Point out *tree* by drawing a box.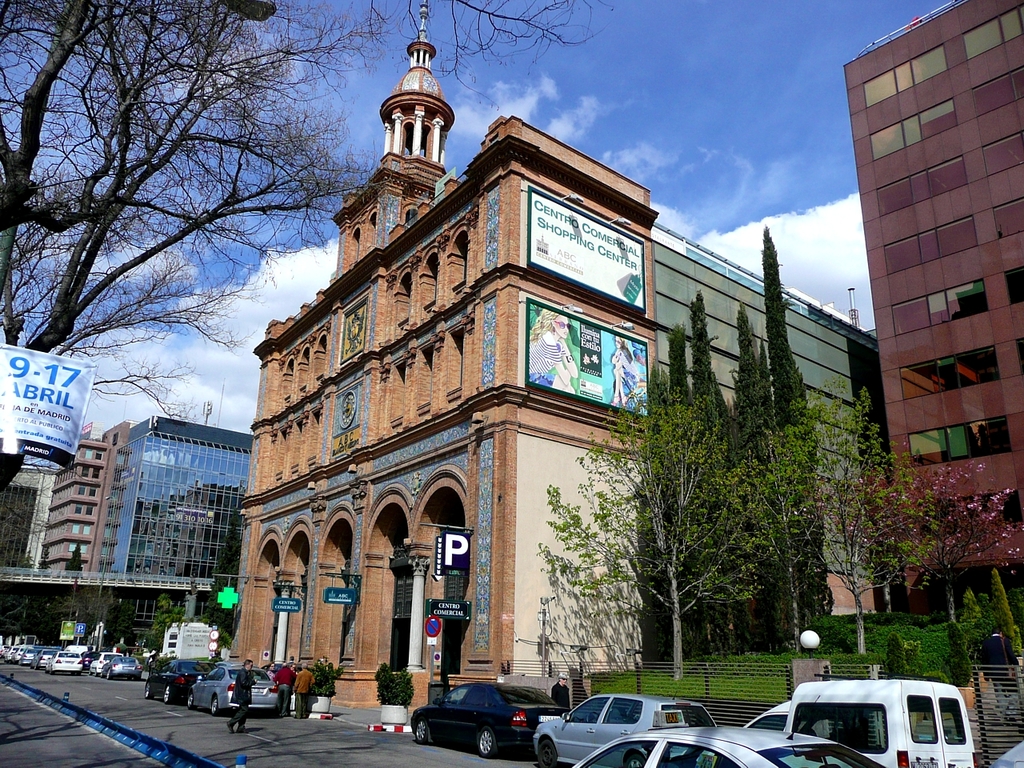
pyautogui.locateOnScreen(731, 299, 781, 635).
